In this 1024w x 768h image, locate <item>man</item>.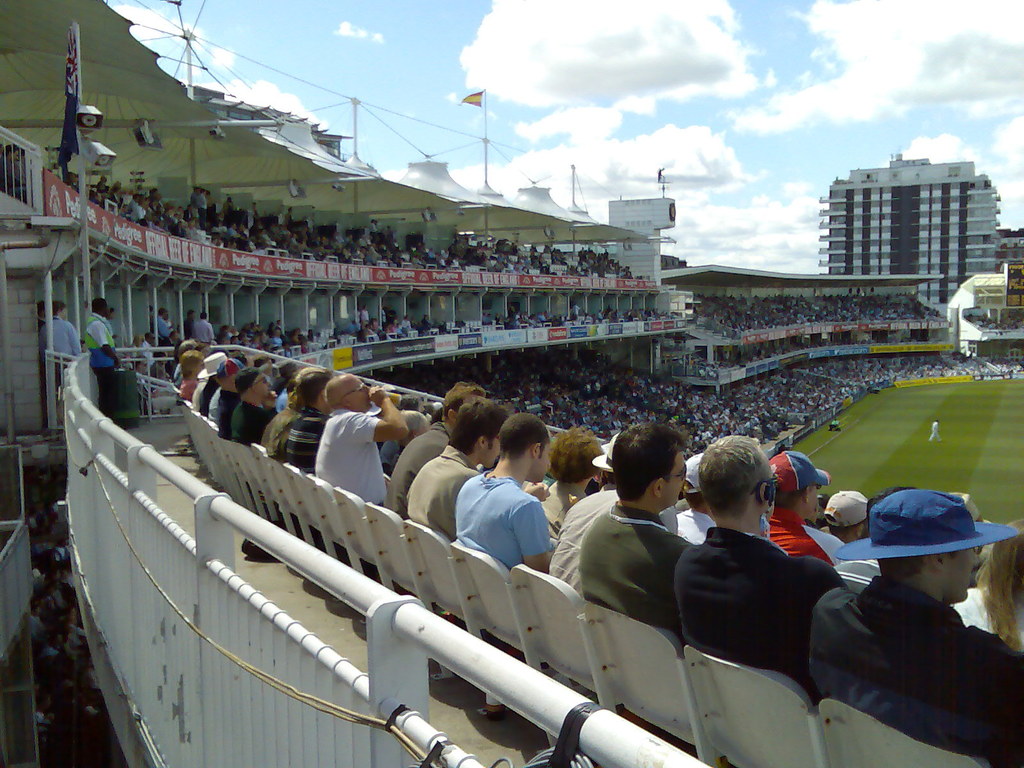
Bounding box: locate(175, 342, 196, 379).
